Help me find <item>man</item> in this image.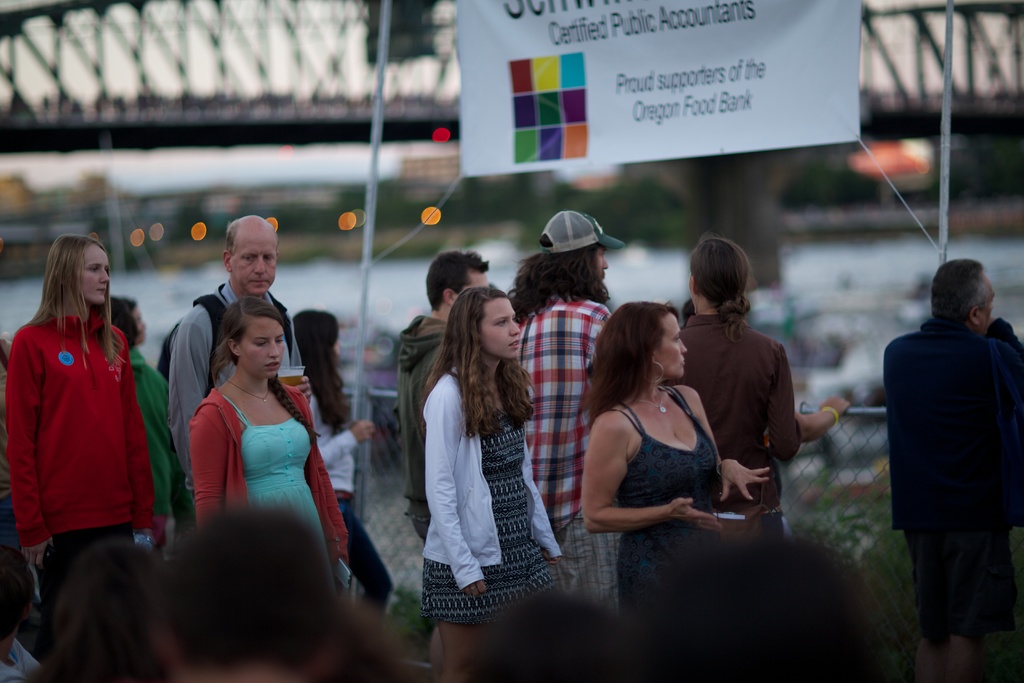
Found it: (x1=383, y1=244, x2=522, y2=562).
